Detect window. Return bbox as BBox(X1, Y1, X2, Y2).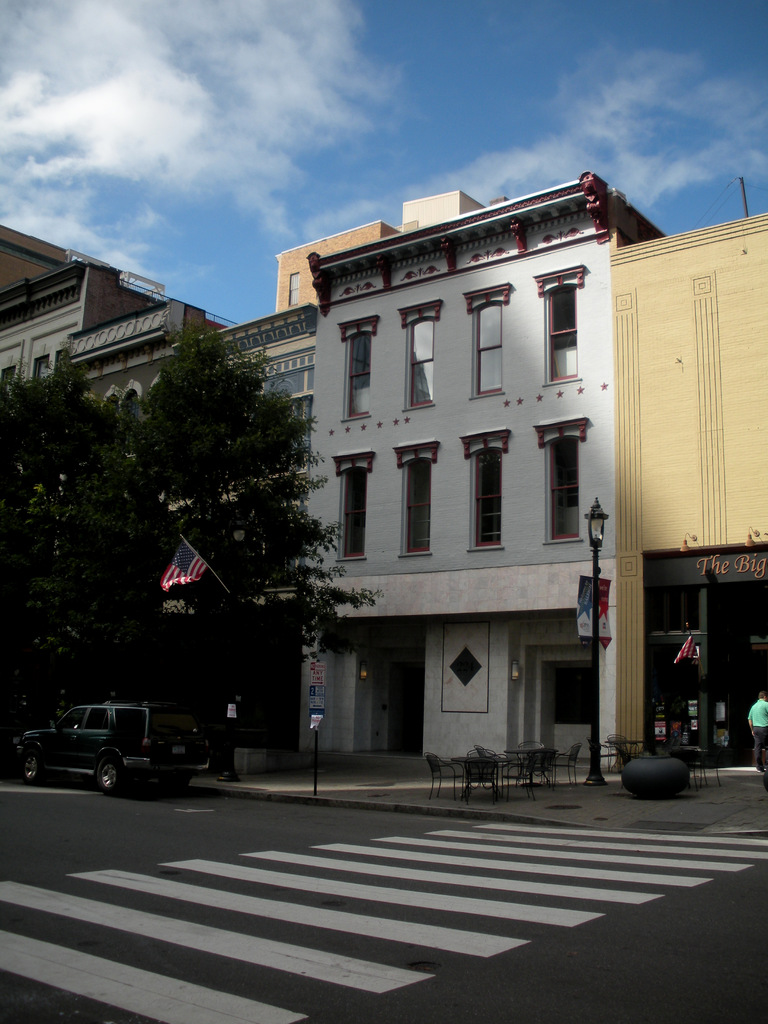
BBox(532, 265, 582, 386).
